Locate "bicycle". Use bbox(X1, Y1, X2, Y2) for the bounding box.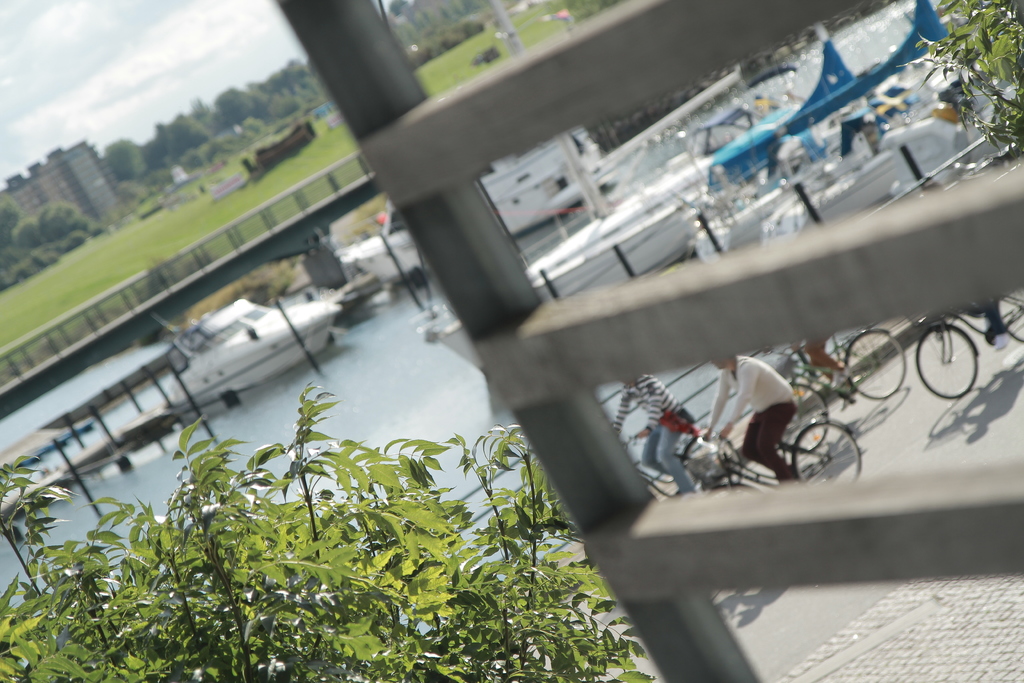
bbox(701, 433, 858, 493).
